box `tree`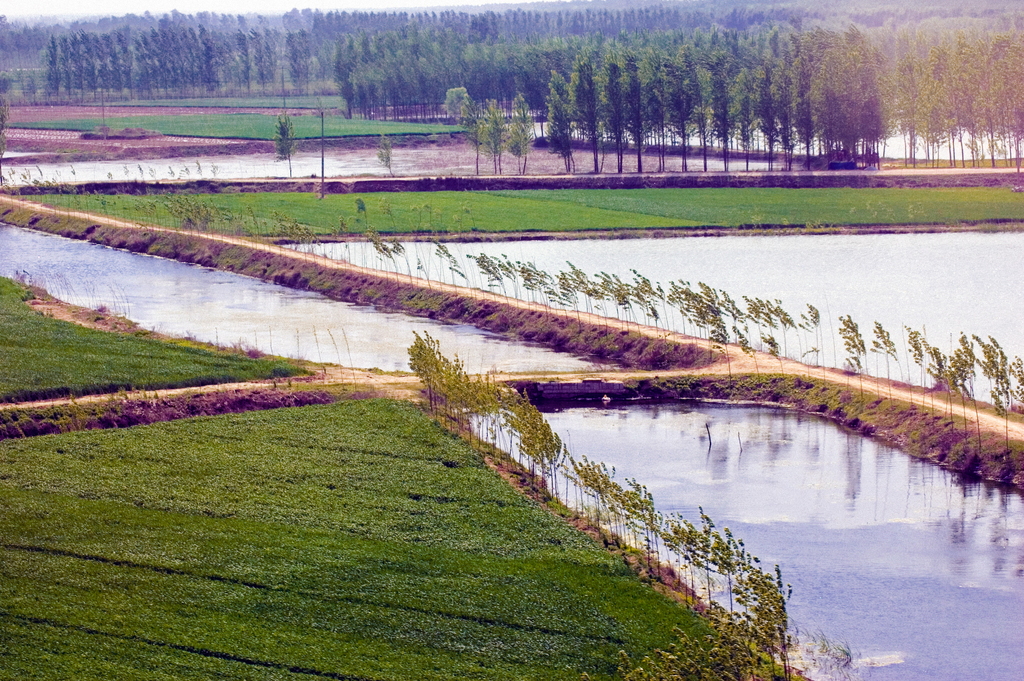
(x1=888, y1=33, x2=931, y2=140)
